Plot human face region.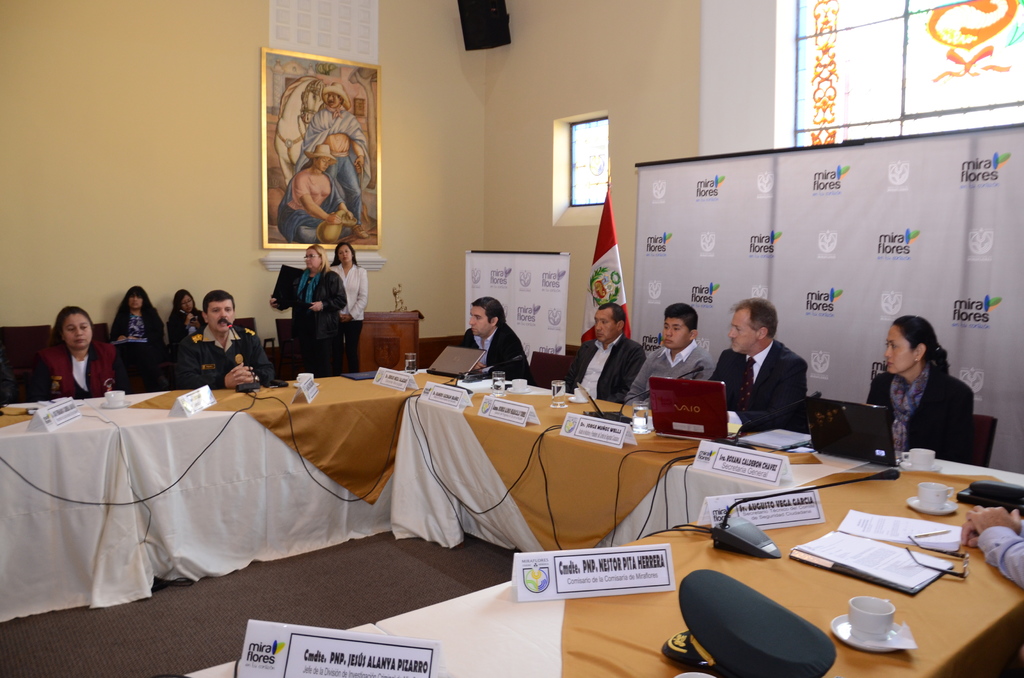
Plotted at <box>730,307,757,352</box>.
